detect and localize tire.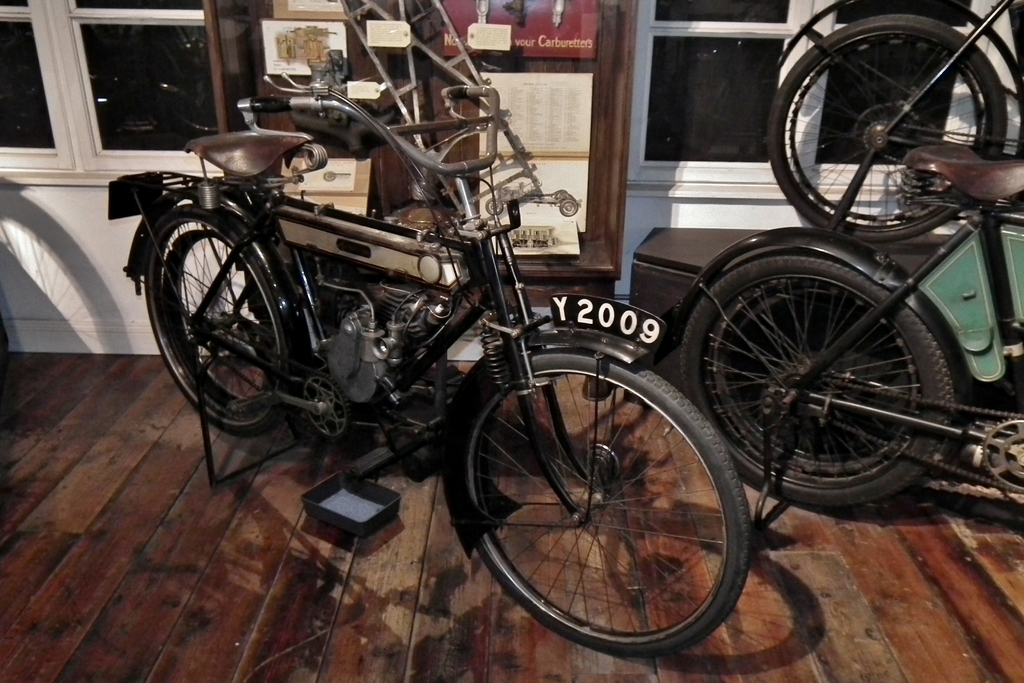
Localized at bbox(144, 206, 287, 440).
